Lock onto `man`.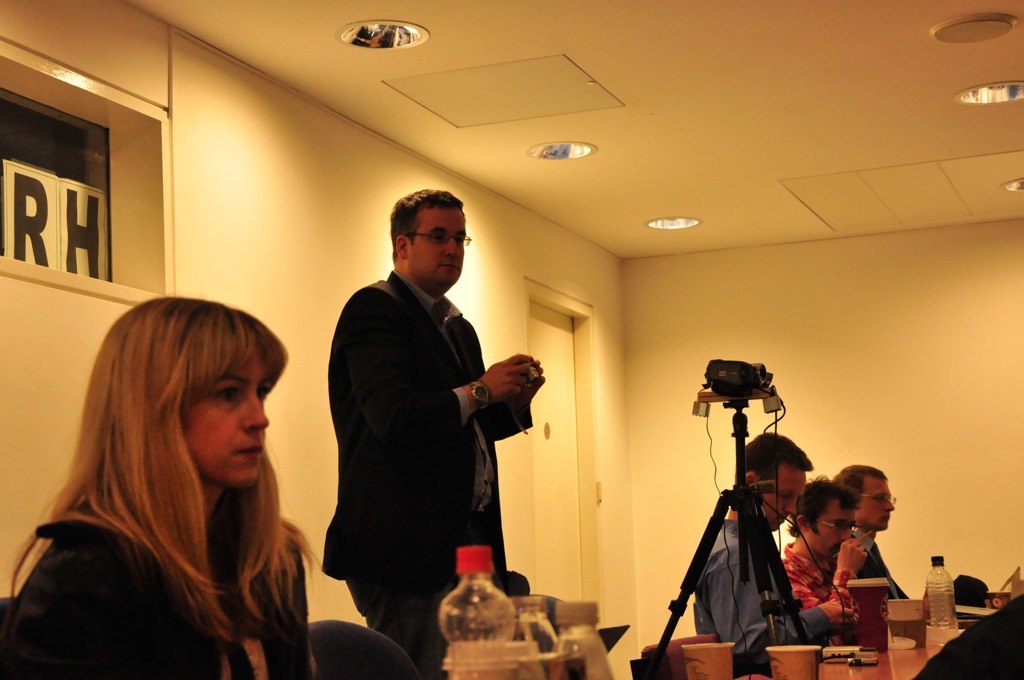
Locked: <bbox>694, 433, 852, 669</bbox>.
